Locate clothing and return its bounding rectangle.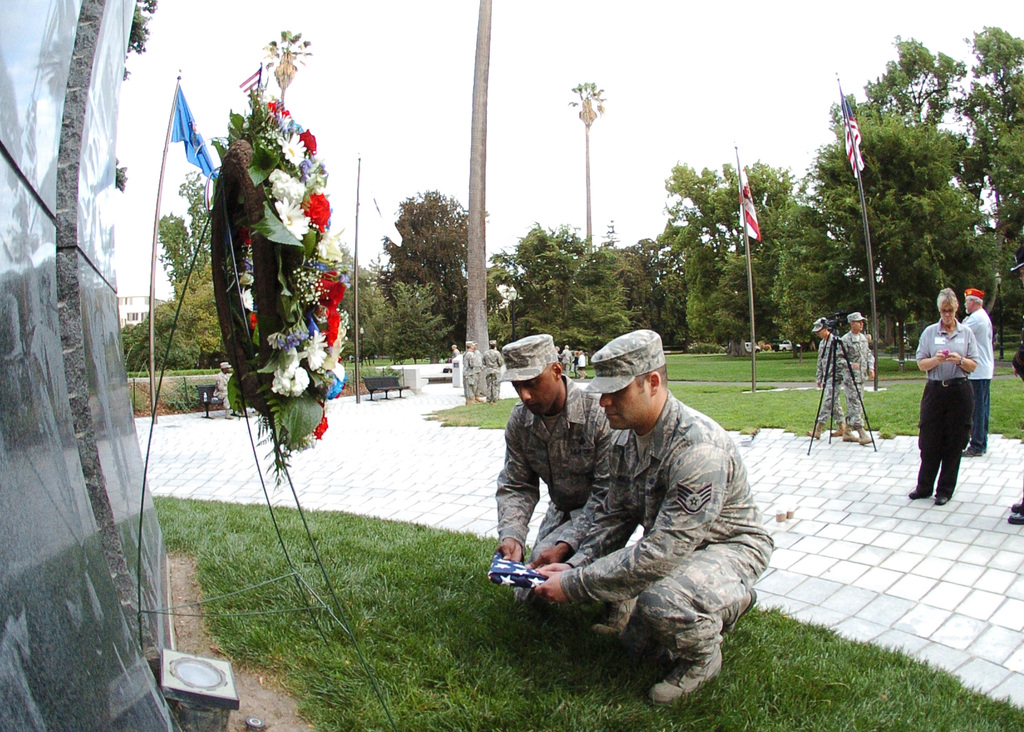
Rect(212, 369, 236, 415).
